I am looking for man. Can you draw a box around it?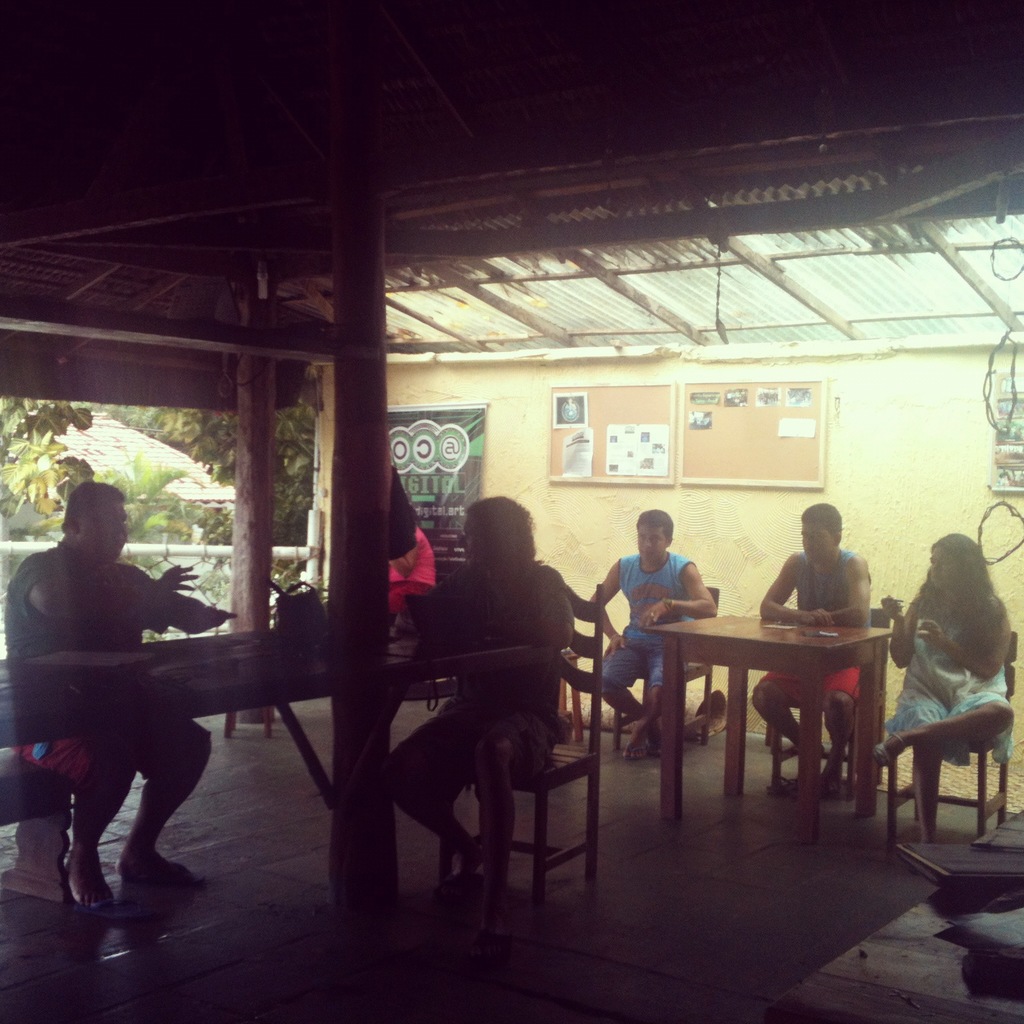
Sure, the bounding box is pyautogui.locateOnScreen(744, 504, 879, 790).
